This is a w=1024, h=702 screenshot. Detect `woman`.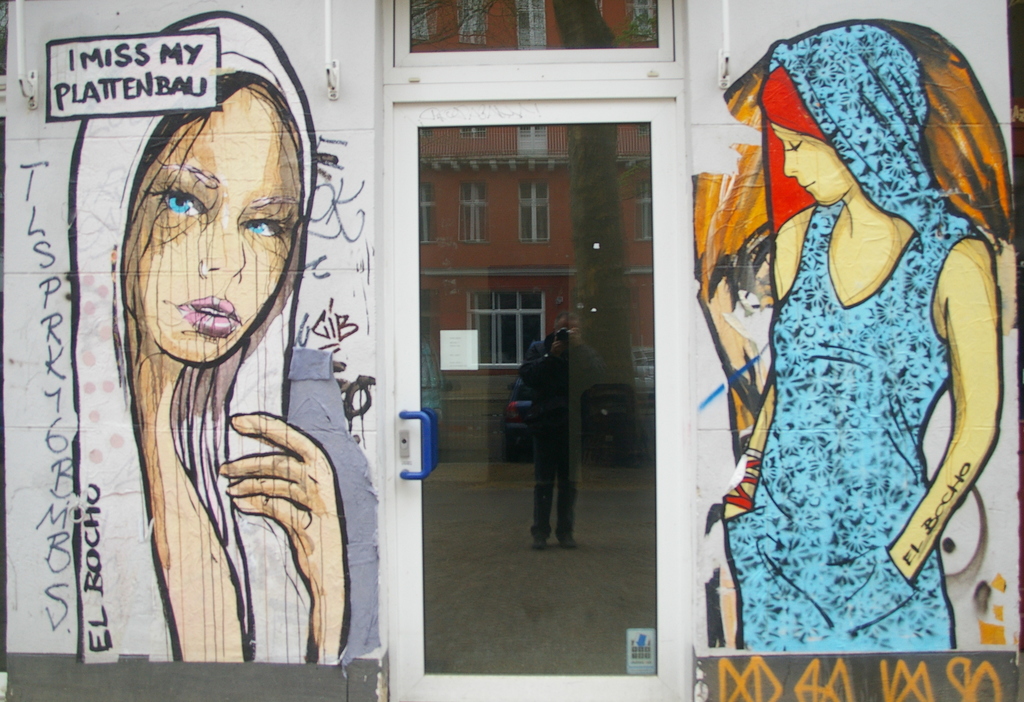
BBox(724, 22, 1004, 653).
